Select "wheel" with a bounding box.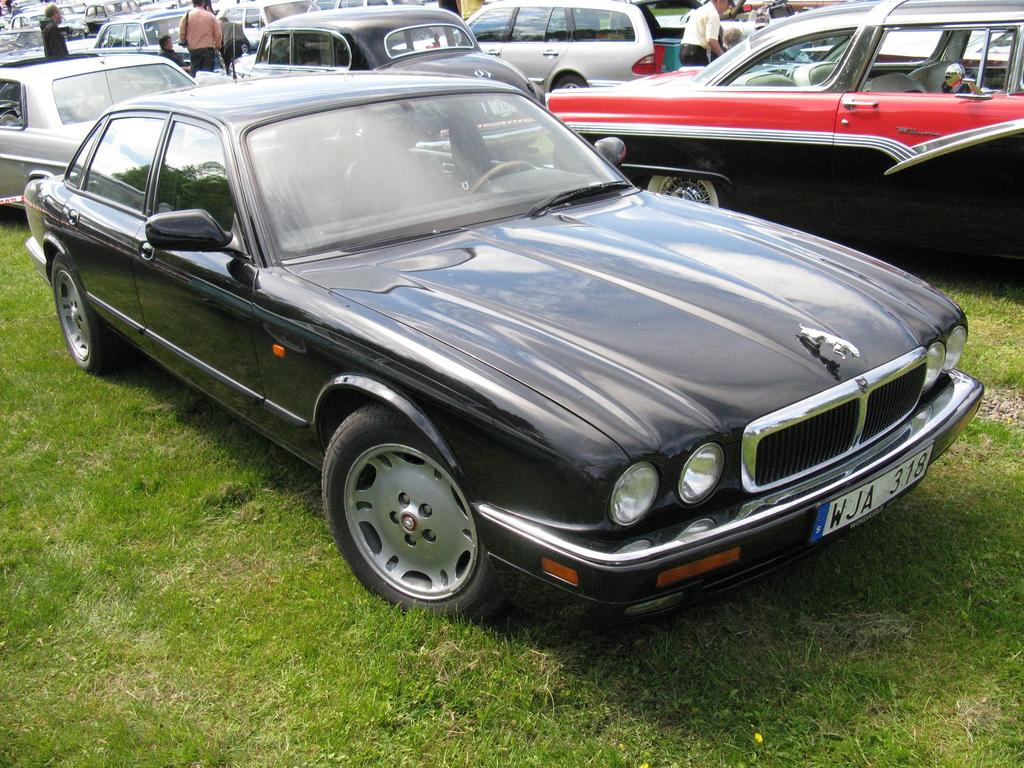
<box>633,156,733,209</box>.
